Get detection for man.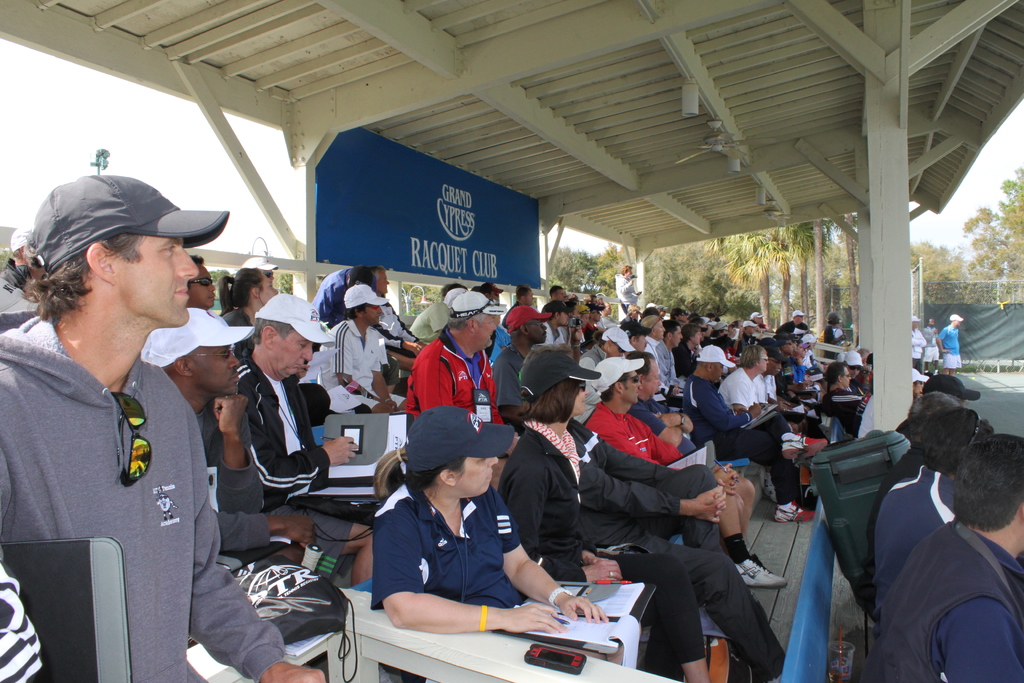
Detection: [323,279,396,419].
